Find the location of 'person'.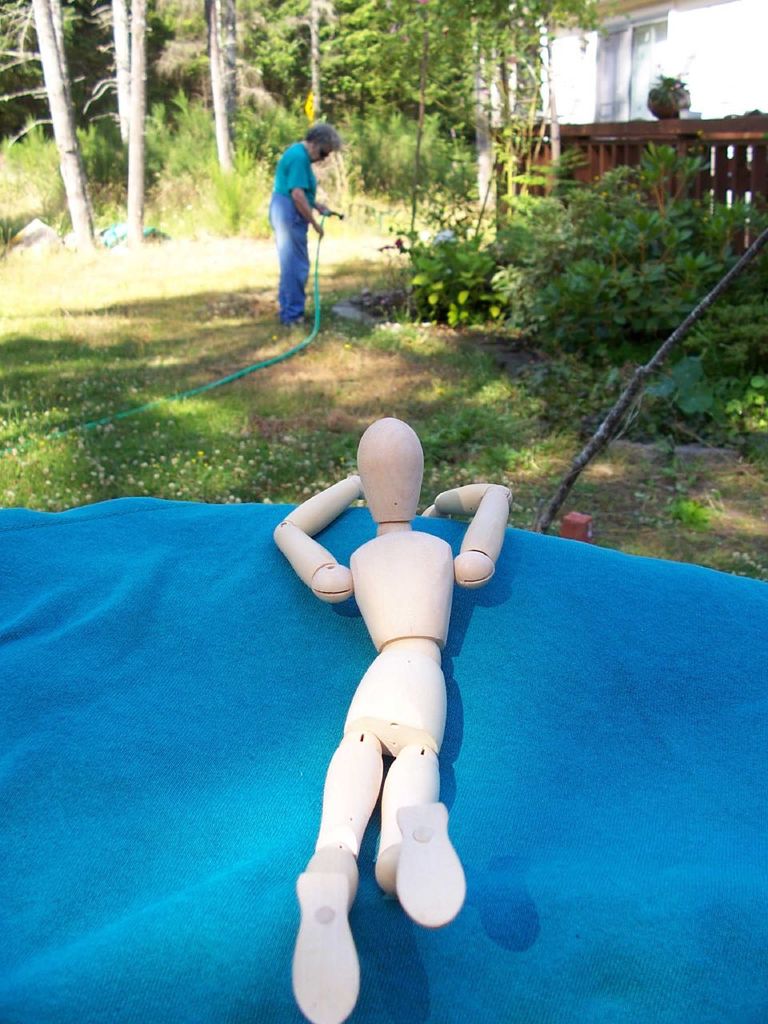
Location: {"left": 266, "top": 123, "right": 338, "bottom": 324}.
